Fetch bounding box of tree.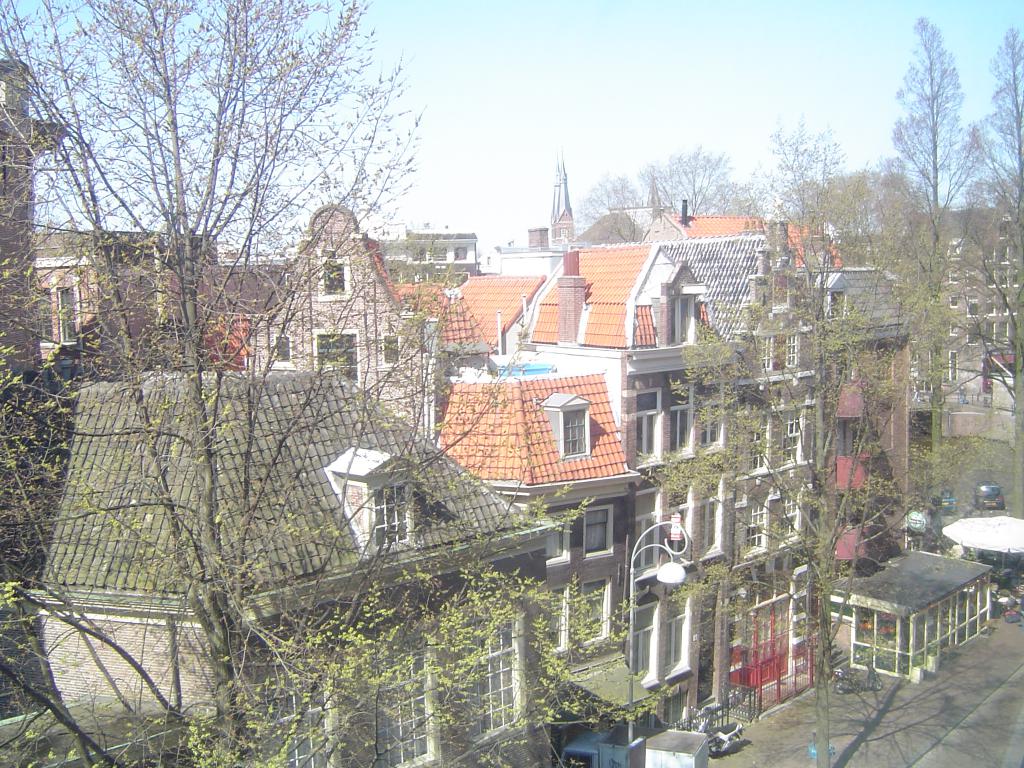
Bbox: bbox(577, 171, 659, 246).
